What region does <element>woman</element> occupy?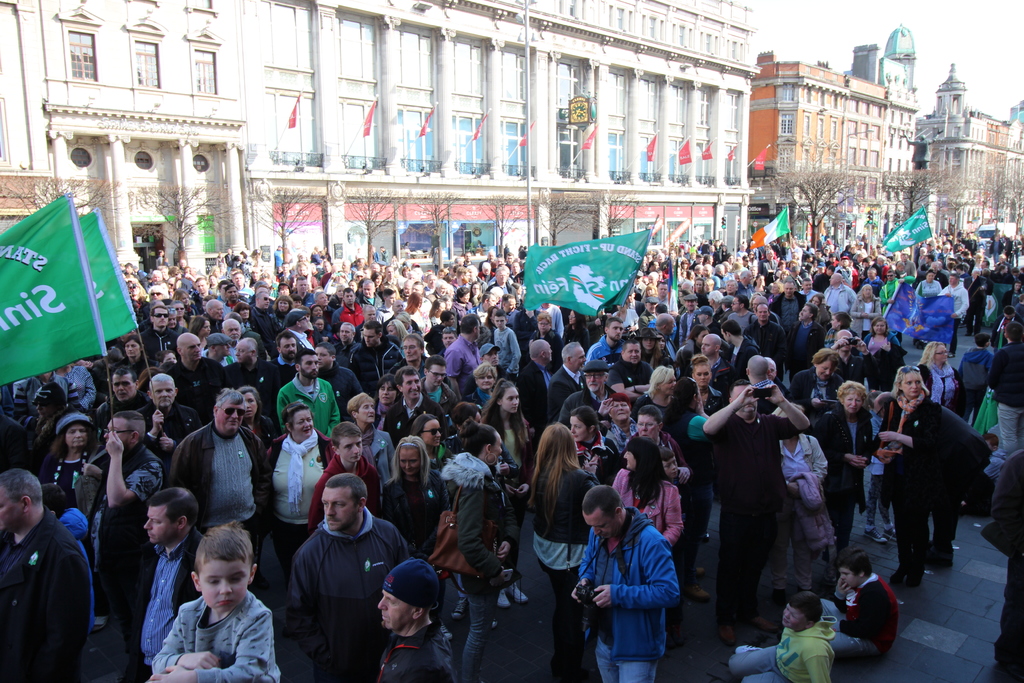
detection(349, 383, 397, 492).
